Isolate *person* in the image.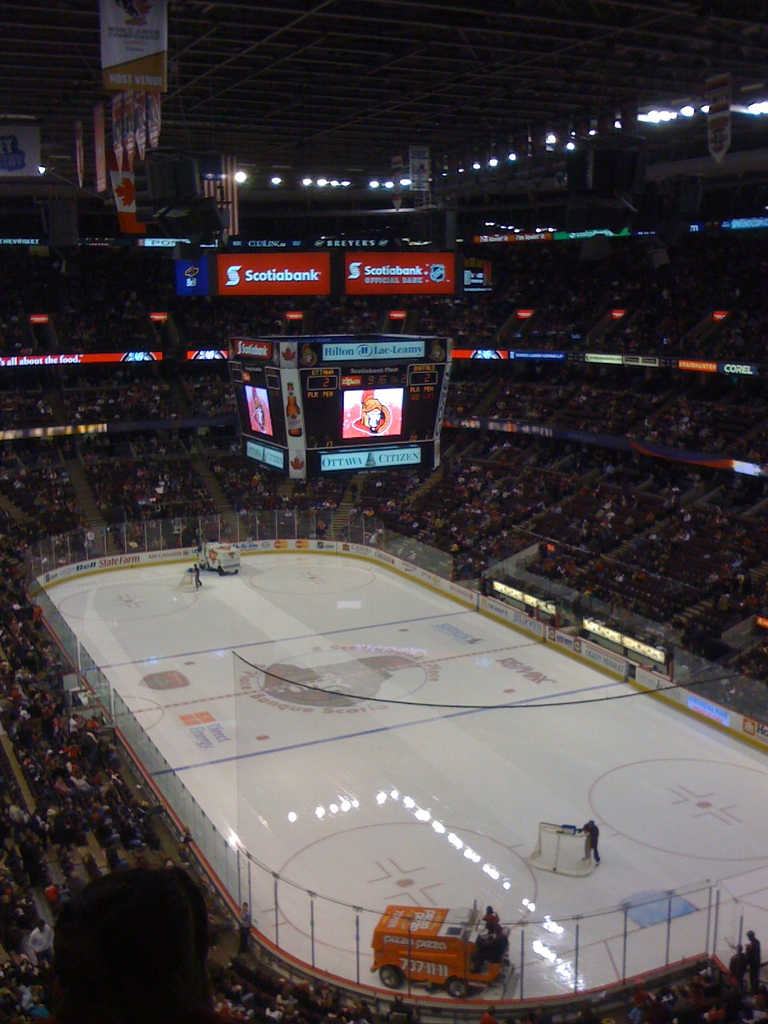
Isolated region: {"left": 746, "top": 932, "right": 761, "bottom": 995}.
